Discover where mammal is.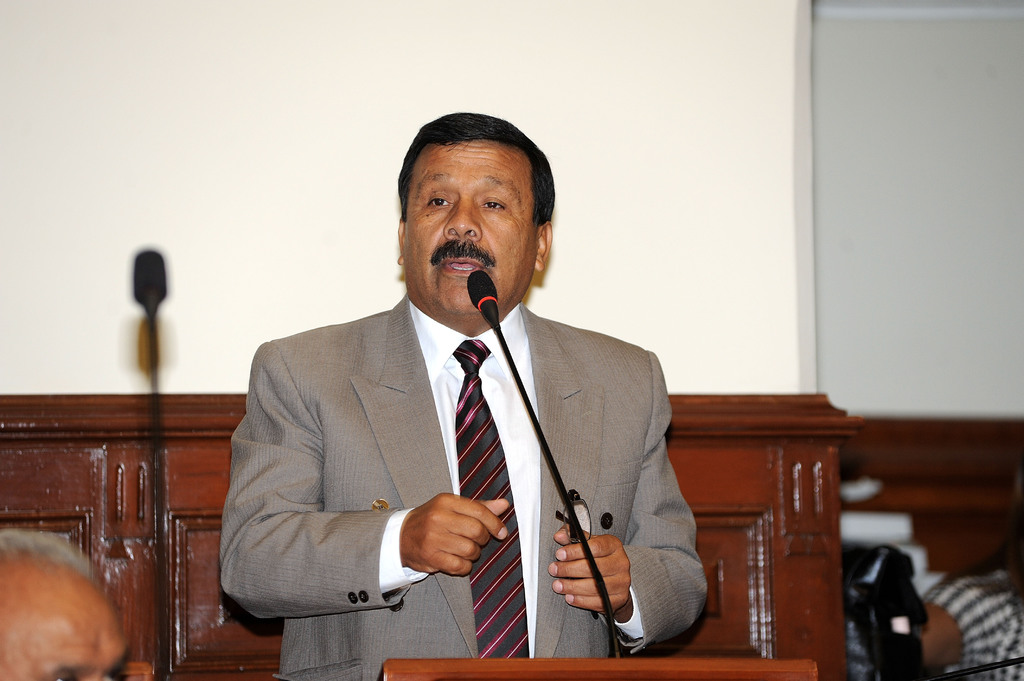
Discovered at (215, 113, 708, 680).
